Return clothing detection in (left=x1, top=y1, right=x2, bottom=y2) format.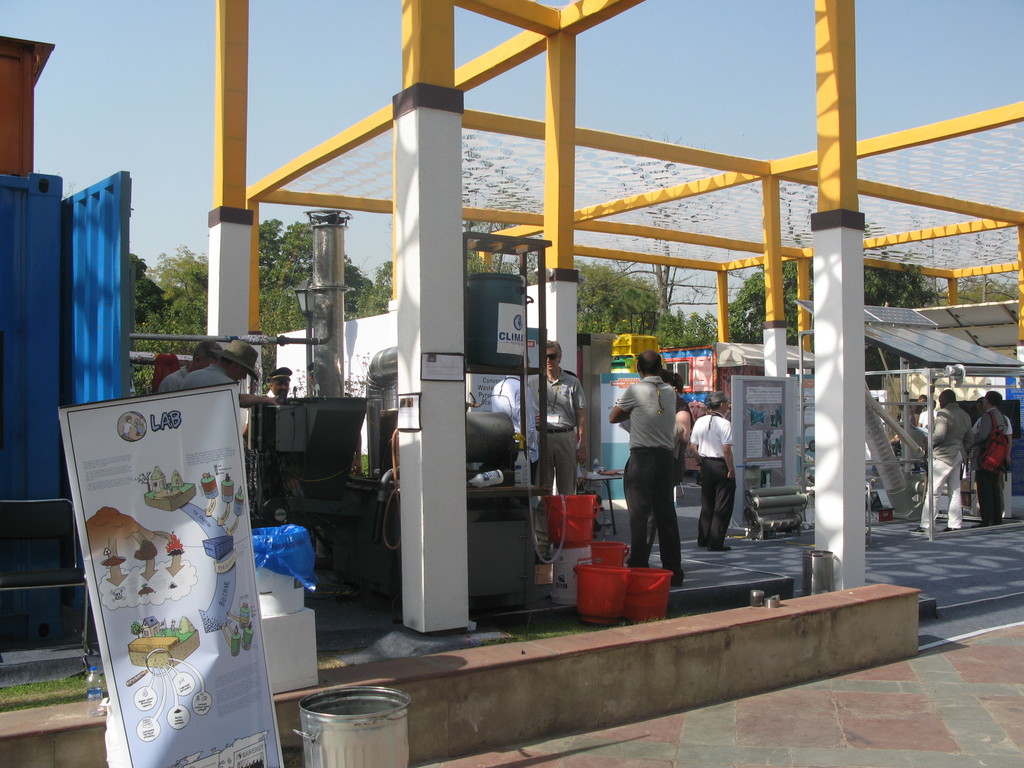
(left=913, top=403, right=947, bottom=428).
